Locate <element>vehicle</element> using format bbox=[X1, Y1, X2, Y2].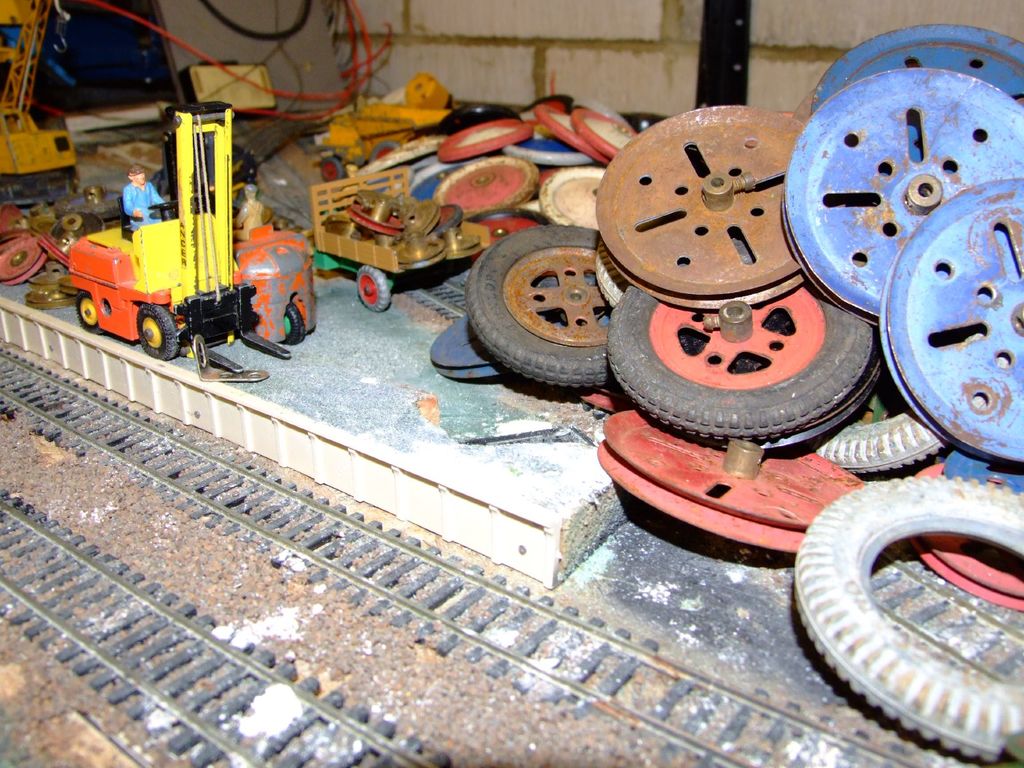
bbox=[69, 100, 292, 374].
